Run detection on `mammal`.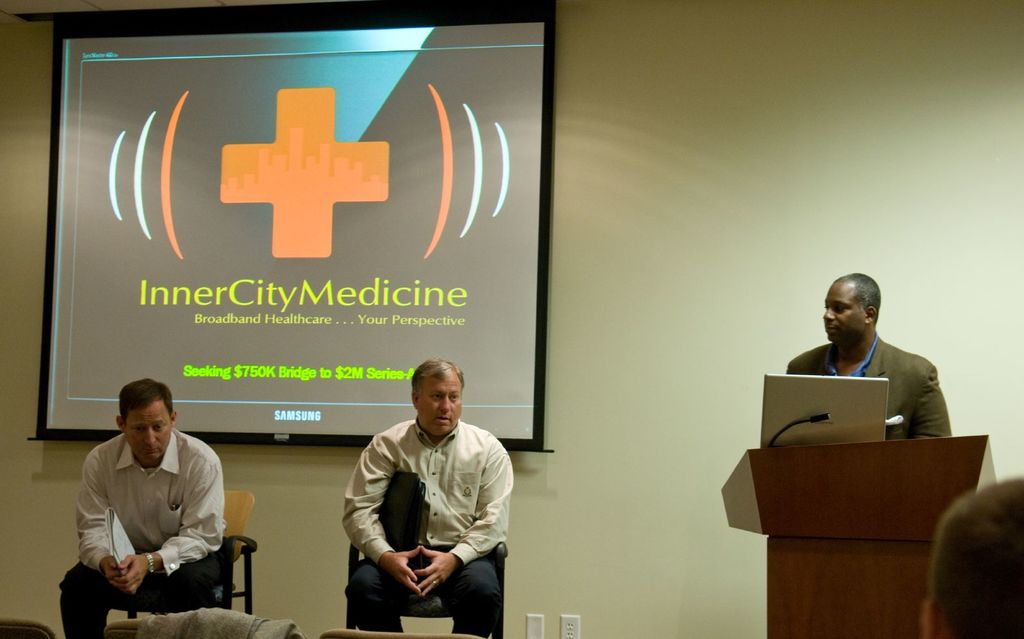
Result: (315, 350, 515, 629).
